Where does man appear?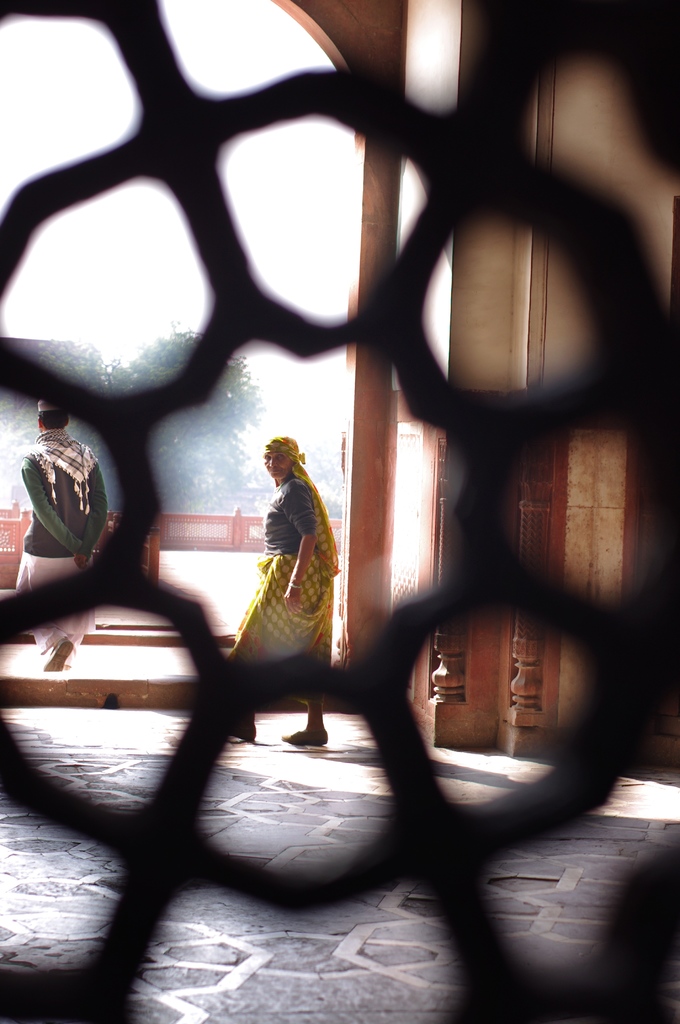
Appears at left=11, top=398, right=107, bottom=673.
